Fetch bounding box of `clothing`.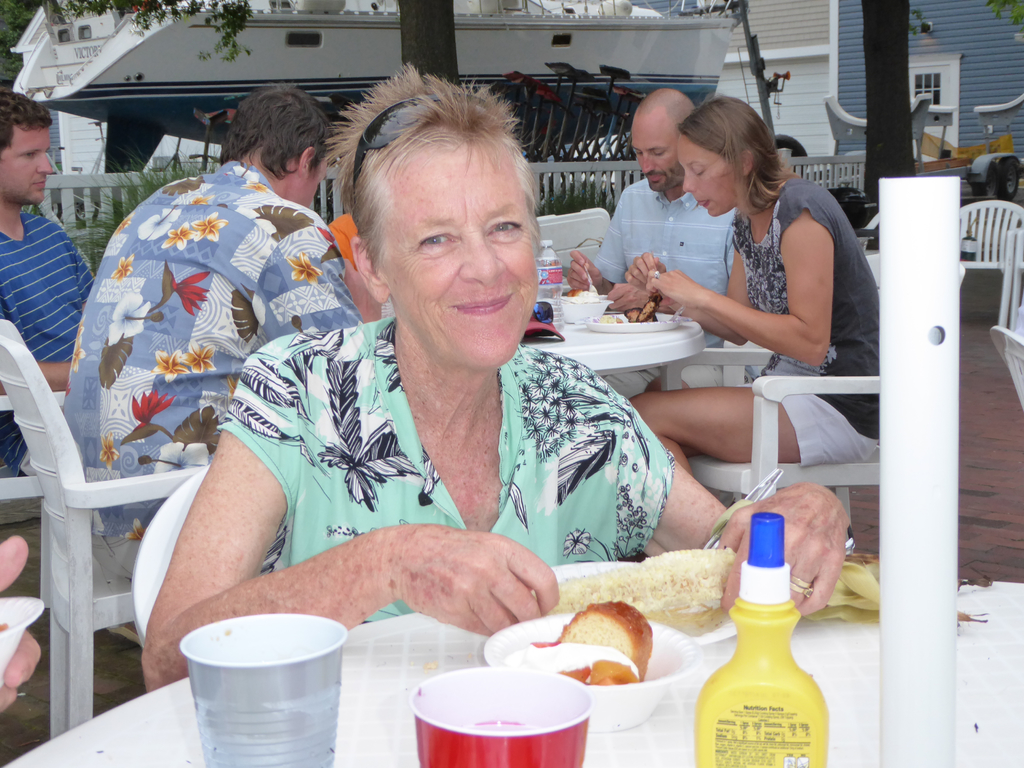
Bbox: x1=212 y1=305 x2=679 y2=611.
